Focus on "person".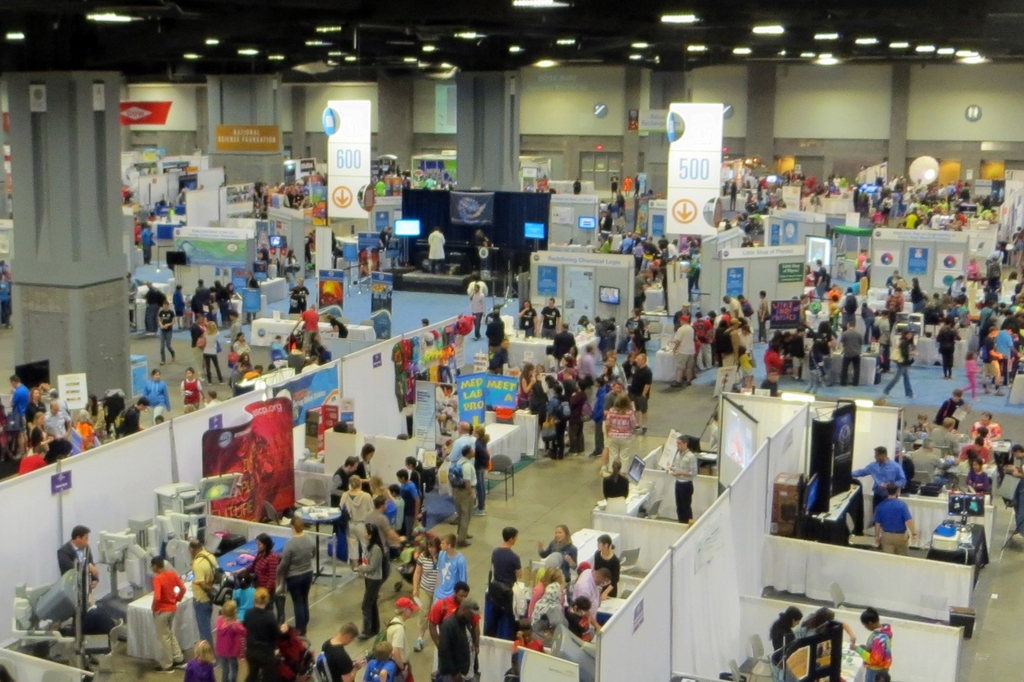
Focused at x1=58, y1=519, x2=98, y2=594.
